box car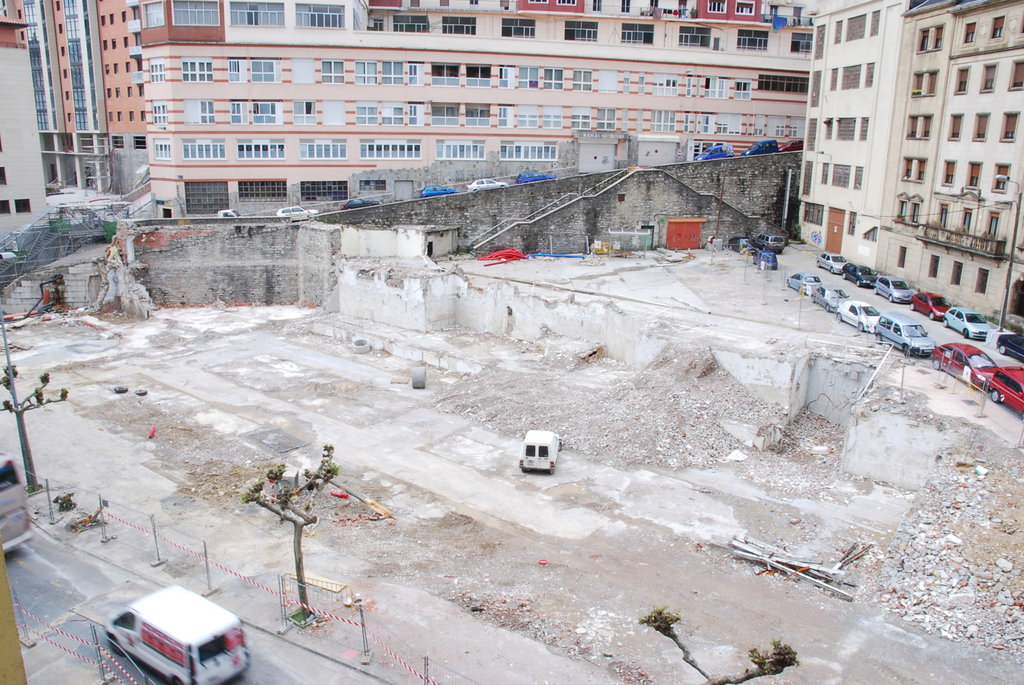
BBox(810, 285, 843, 313)
